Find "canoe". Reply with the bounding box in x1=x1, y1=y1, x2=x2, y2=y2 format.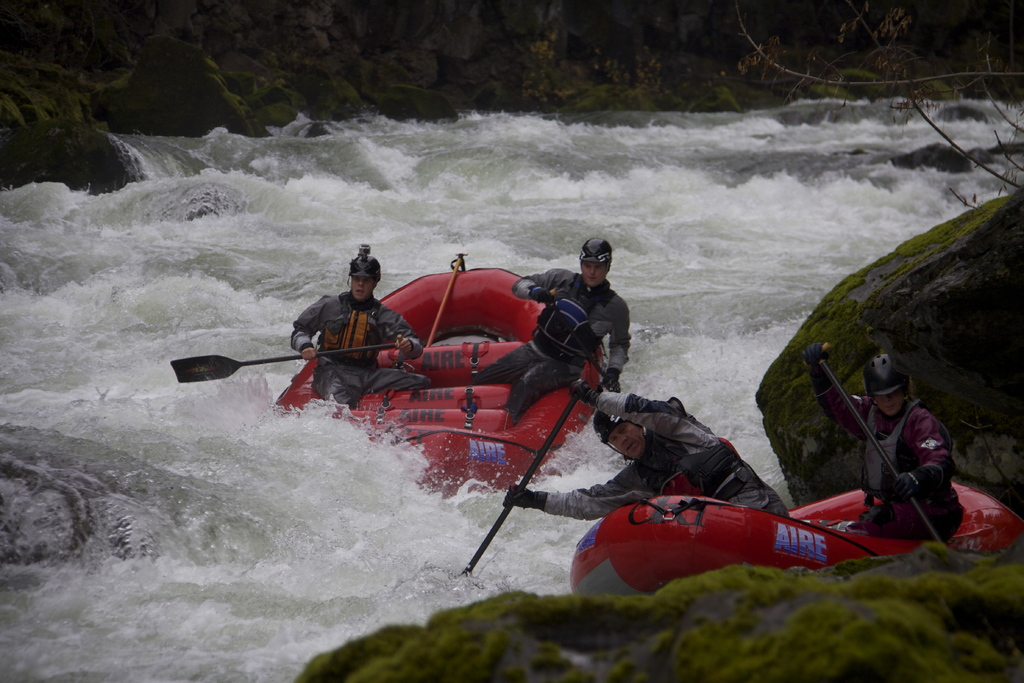
x1=579, y1=485, x2=961, y2=597.
